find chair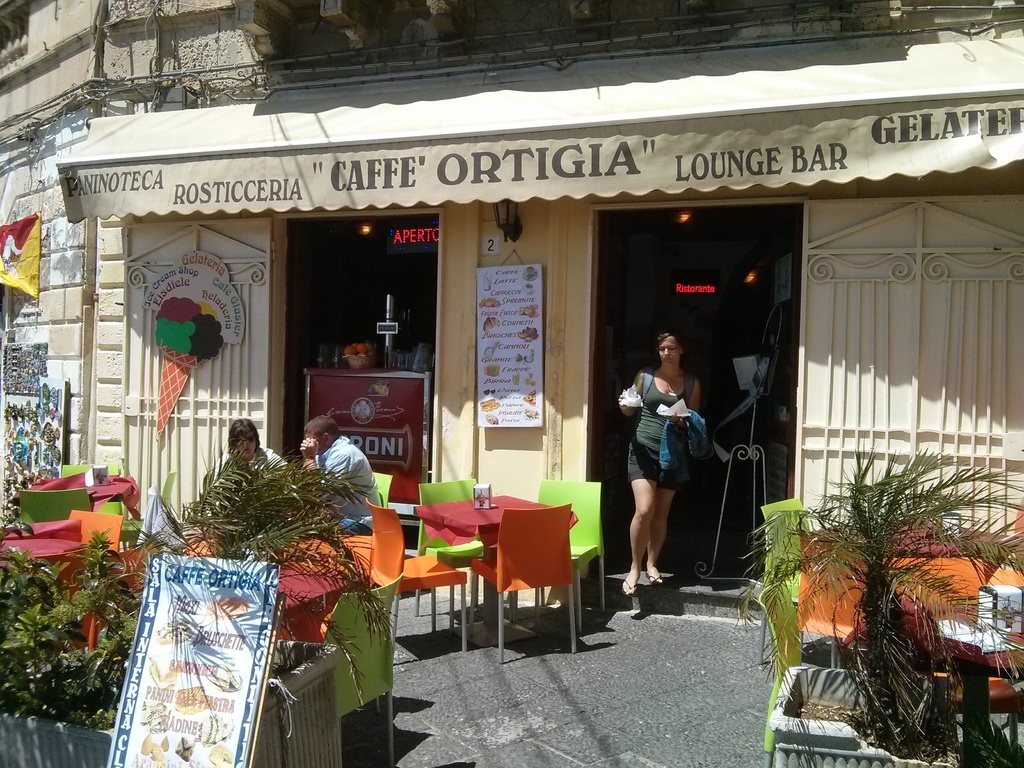
[left=535, top=472, right=609, bottom=628]
